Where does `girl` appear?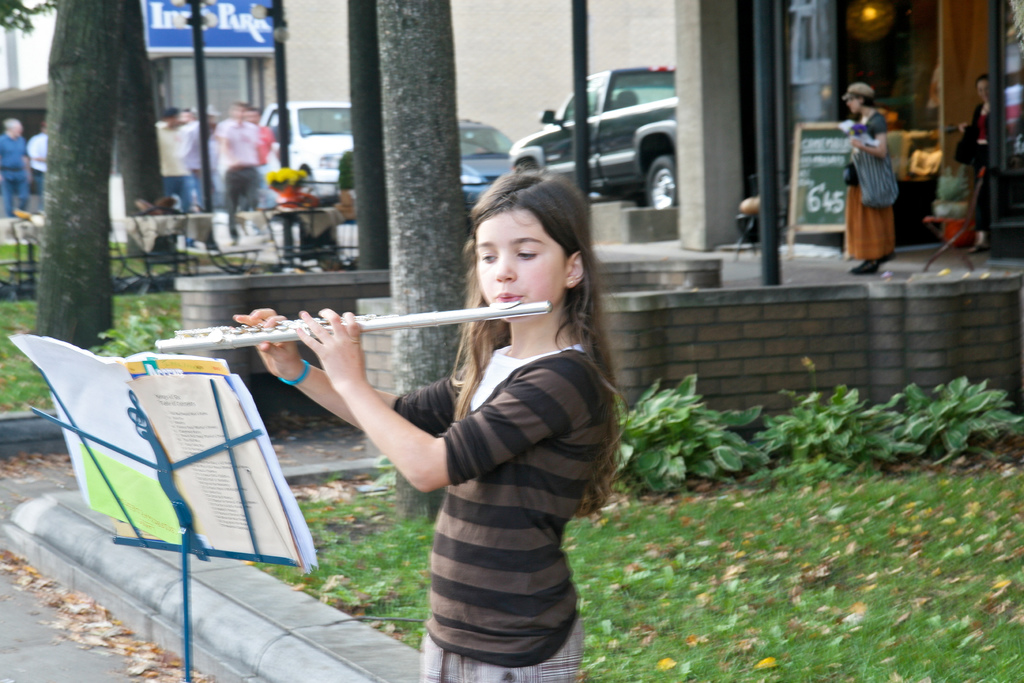
Appears at rect(234, 163, 628, 682).
